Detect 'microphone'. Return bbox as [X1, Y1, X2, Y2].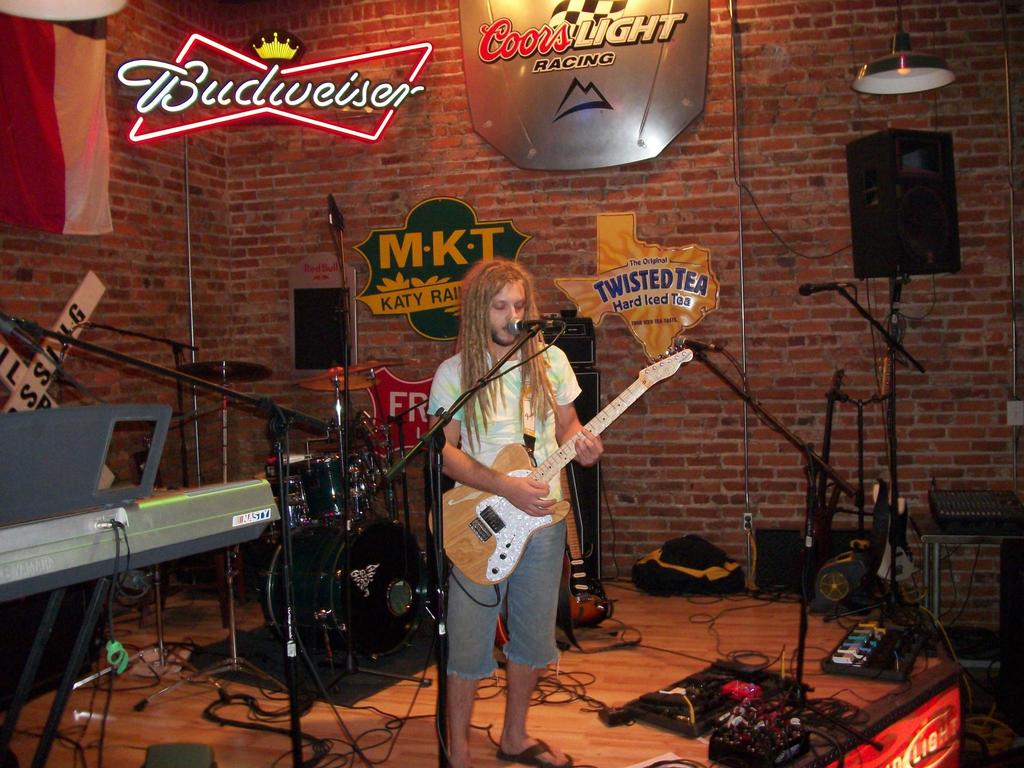
[502, 316, 563, 336].
